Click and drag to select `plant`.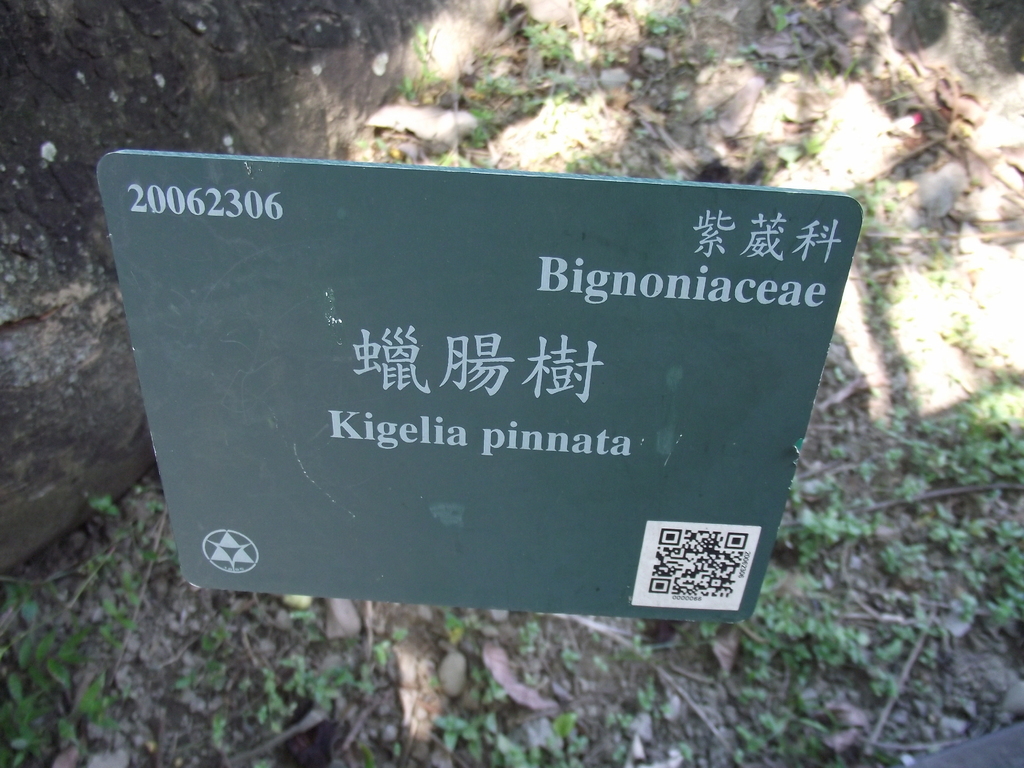
Selection: {"left": 524, "top": 17, "right": 577, "bottom": 141}.
